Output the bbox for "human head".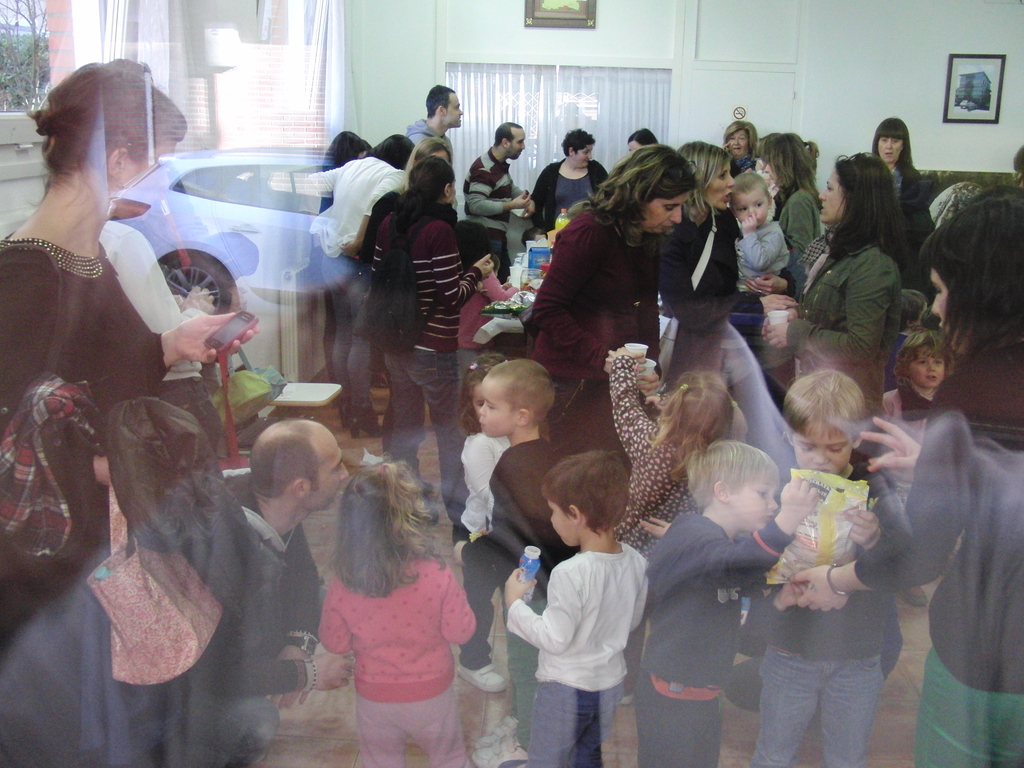
(left=477, top=357, right=554, bottom=438).
